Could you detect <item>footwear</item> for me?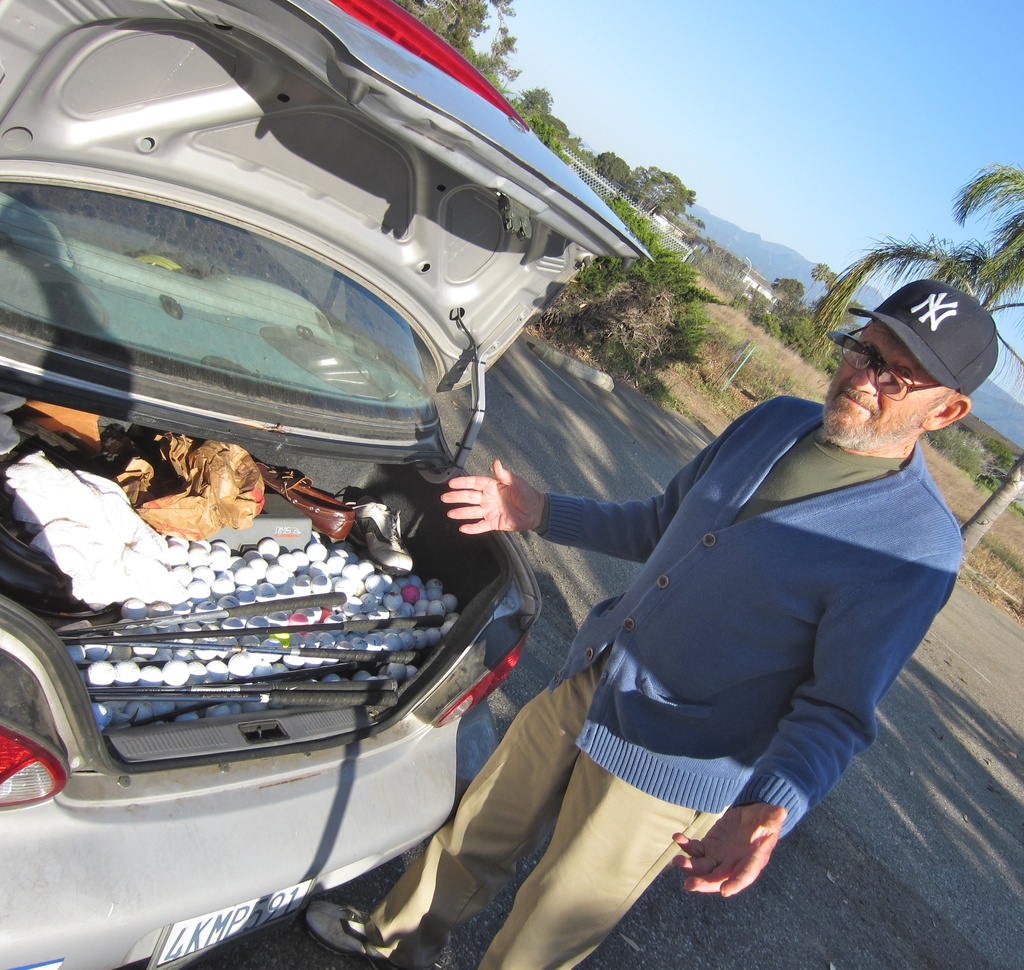
Detection result: bbox(295, 892, 441, 967).
